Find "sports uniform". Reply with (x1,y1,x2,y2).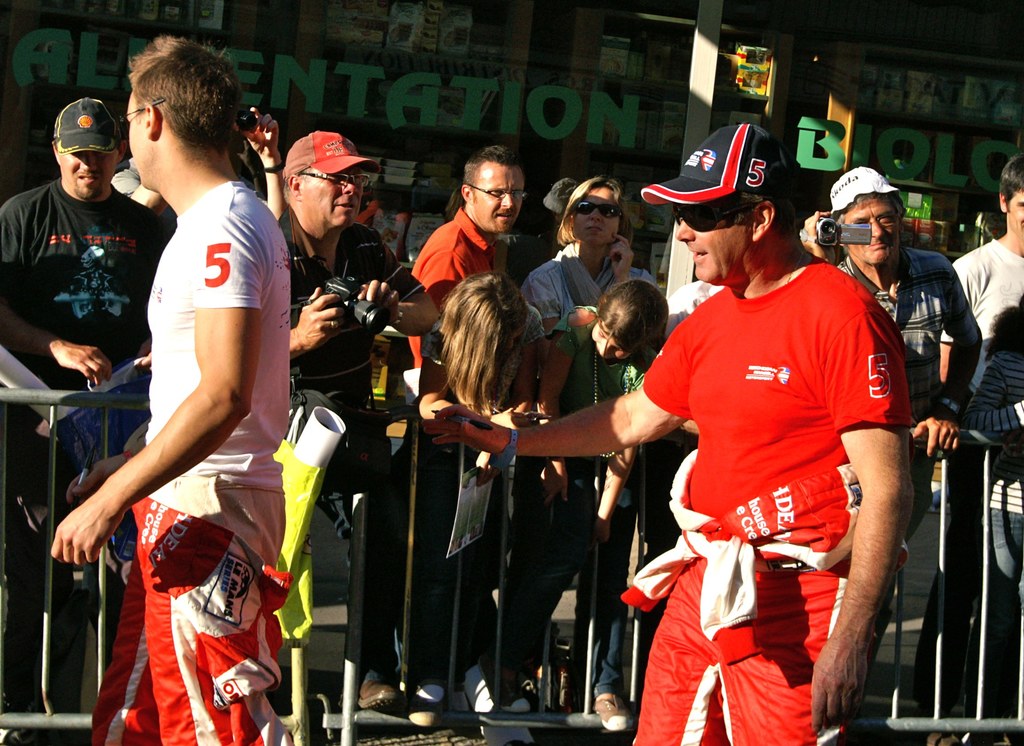
(276,201,435,603).
